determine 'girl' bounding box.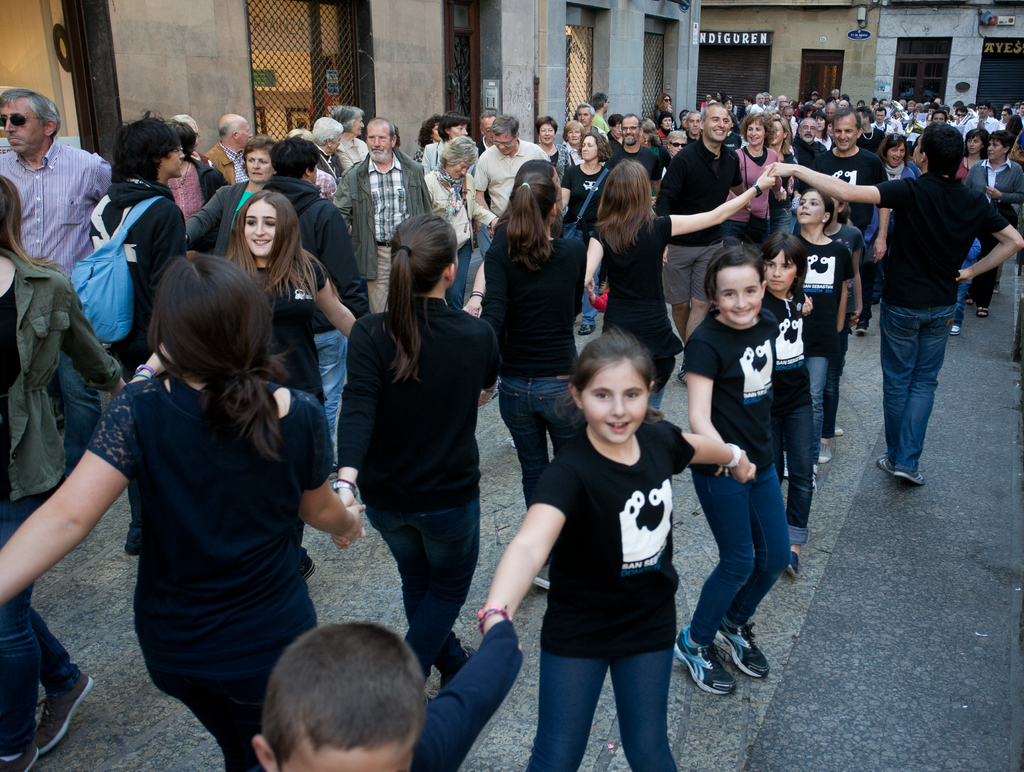
Determined: 578:154:773:413.
